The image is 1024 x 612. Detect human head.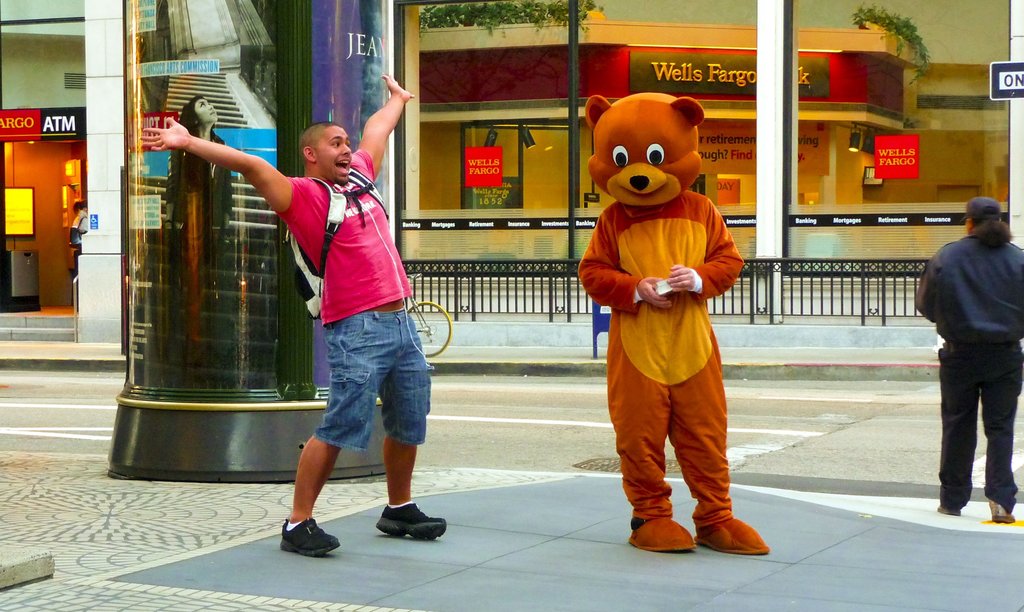
Detection: x1=301 y1=117 x2=369 y2=181.
